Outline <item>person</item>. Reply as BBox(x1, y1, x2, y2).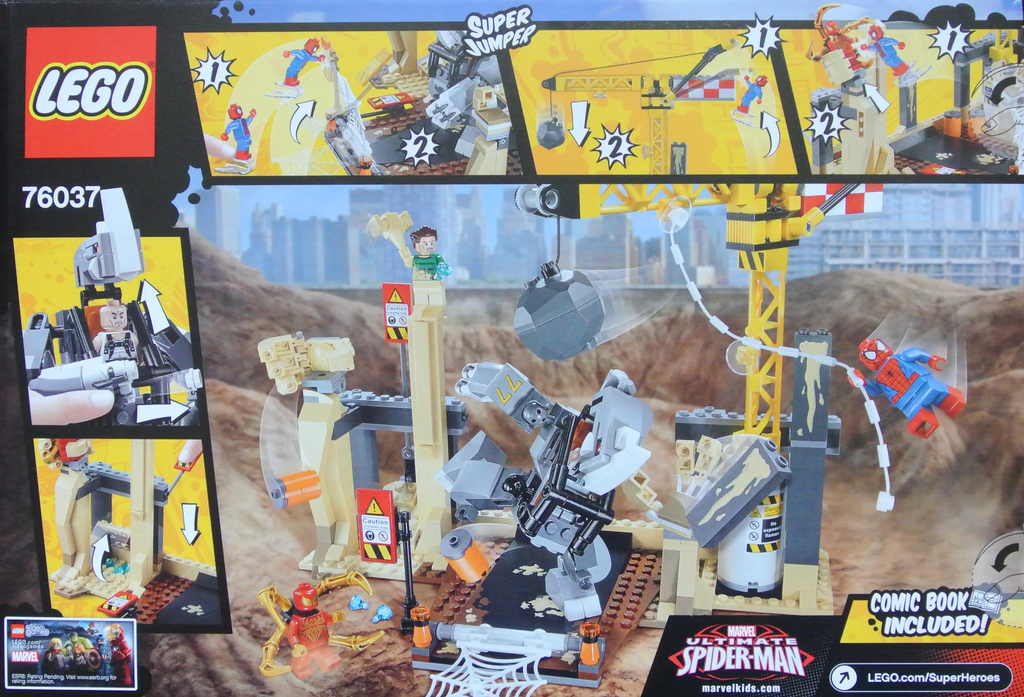
BBox(68, 642, 85, 667).
